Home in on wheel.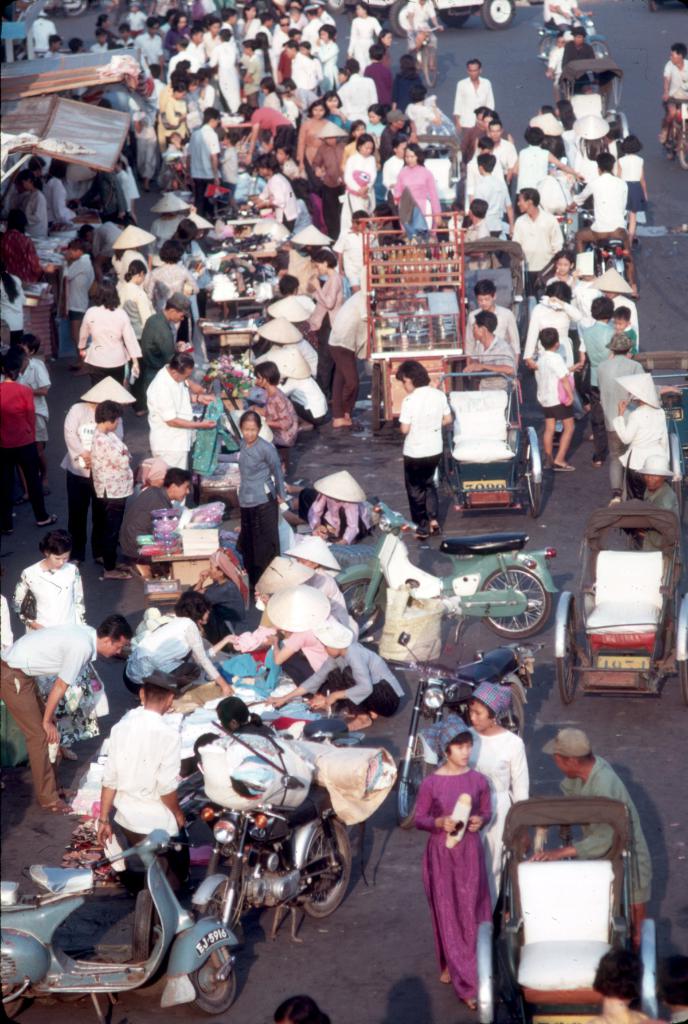
Homed in at [left=674, top=481, right=683, bottom=511].
